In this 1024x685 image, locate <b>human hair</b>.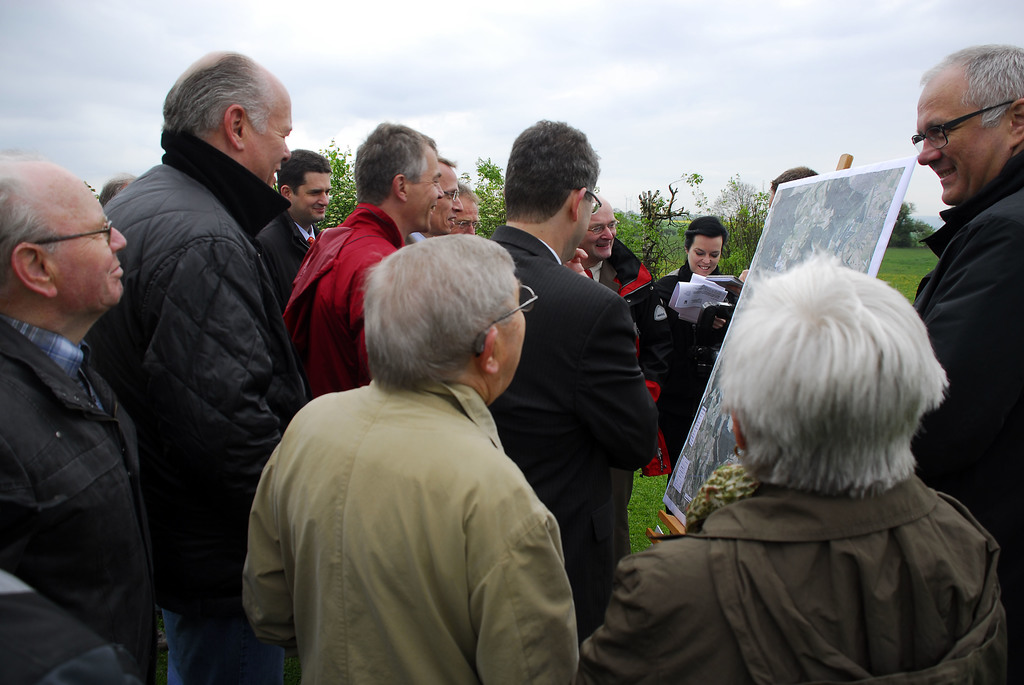
Bounding box: pyautogui.locateOnScreen(767, 164, 816, 191).
